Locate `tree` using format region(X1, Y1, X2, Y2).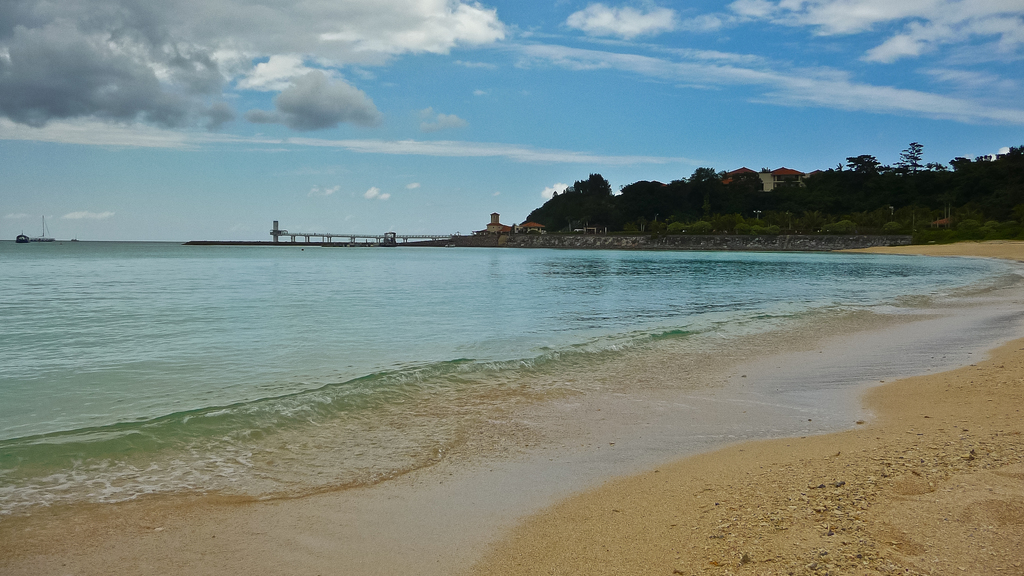
region(845, 153, 881, 173).
